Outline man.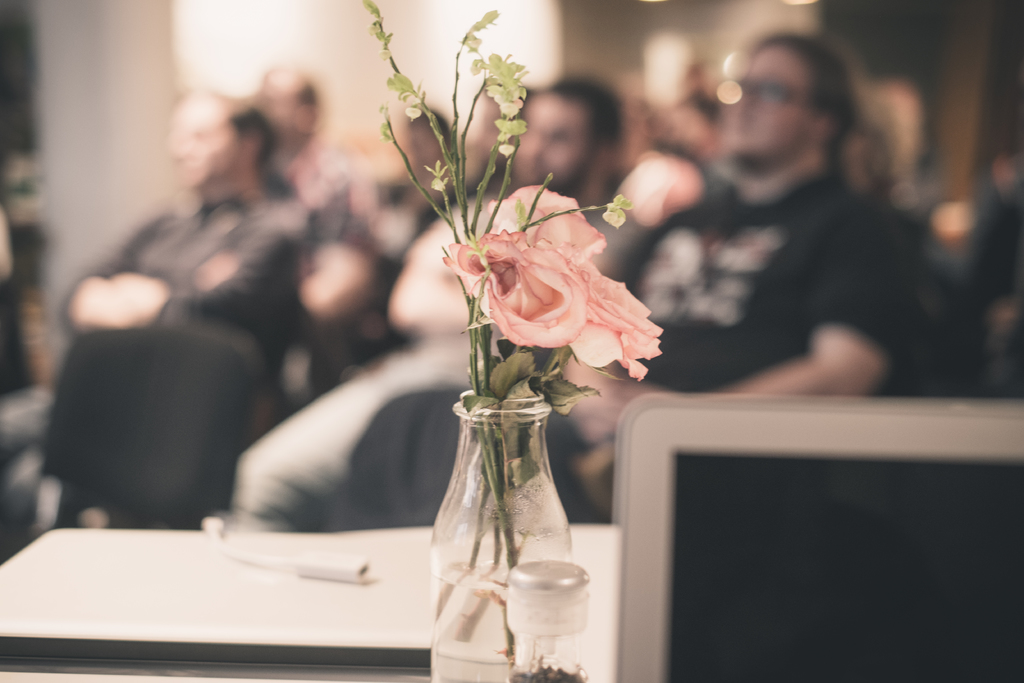
Outline: [left=0, top=94, right=311, bottom=566].
